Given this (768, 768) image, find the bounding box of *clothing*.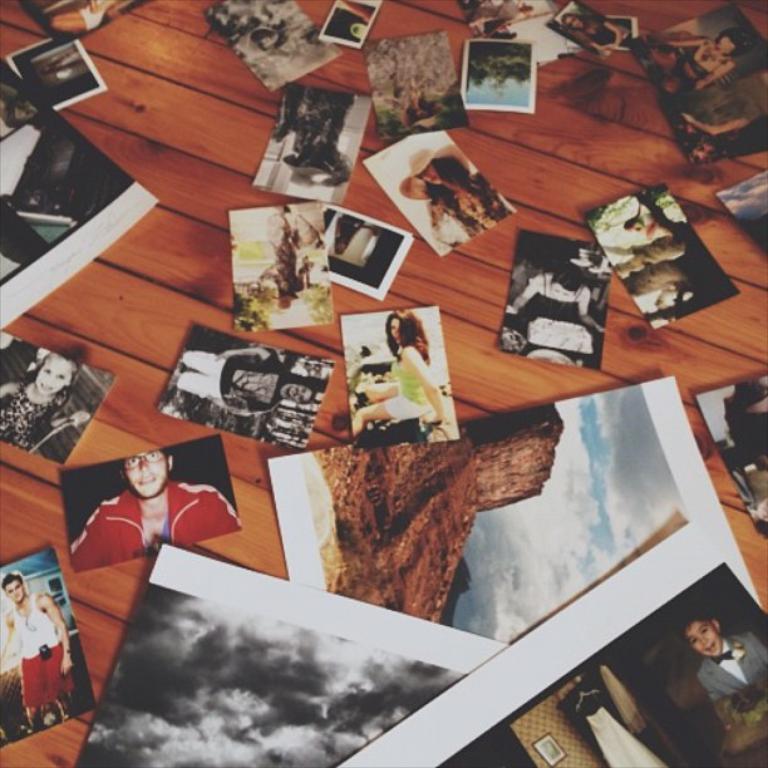
crop(0, 378, 74, 453).
